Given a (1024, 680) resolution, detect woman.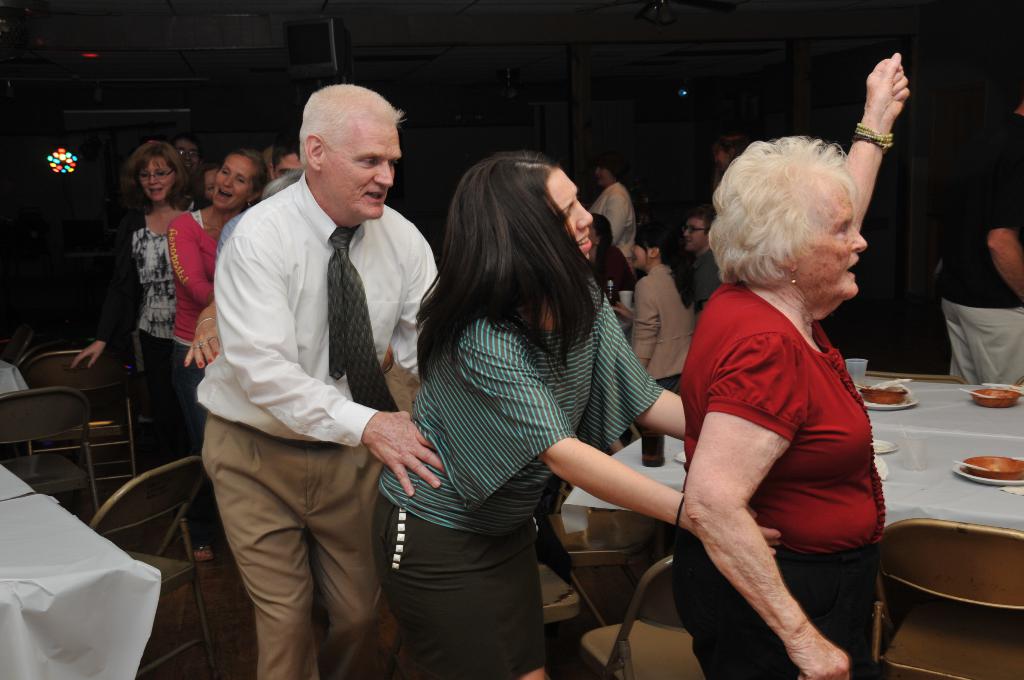
<box>616,220,698,381</box>.
